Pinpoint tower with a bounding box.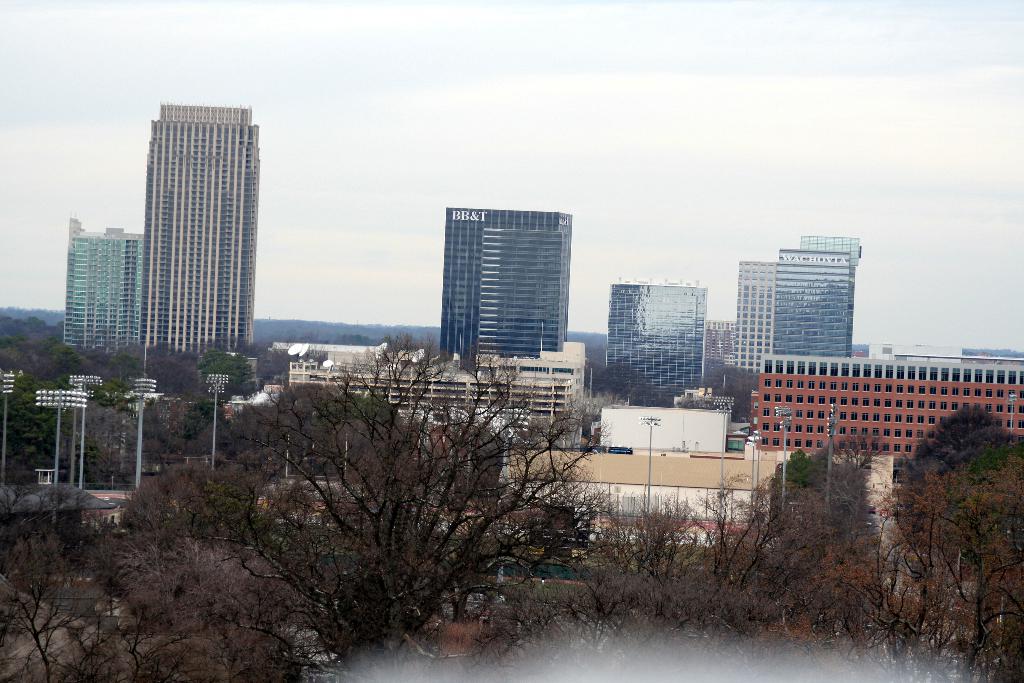
<region>64, 215, 148, 354</region>.
